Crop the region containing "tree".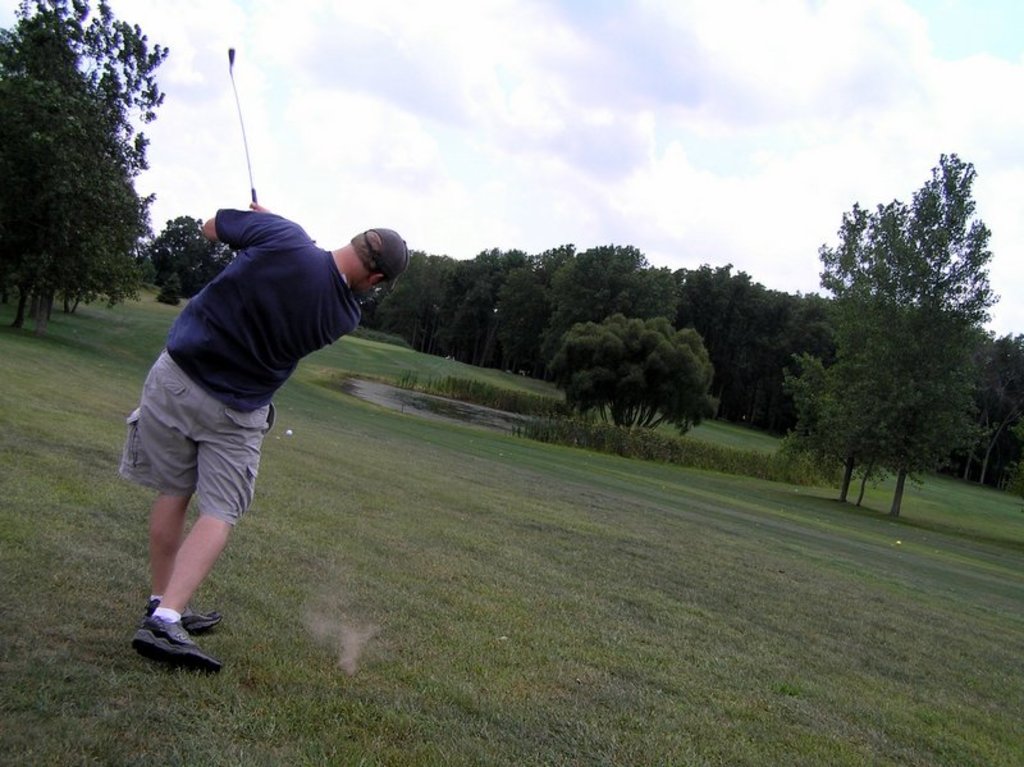
Crop region: [588, 266, 681, 335].
